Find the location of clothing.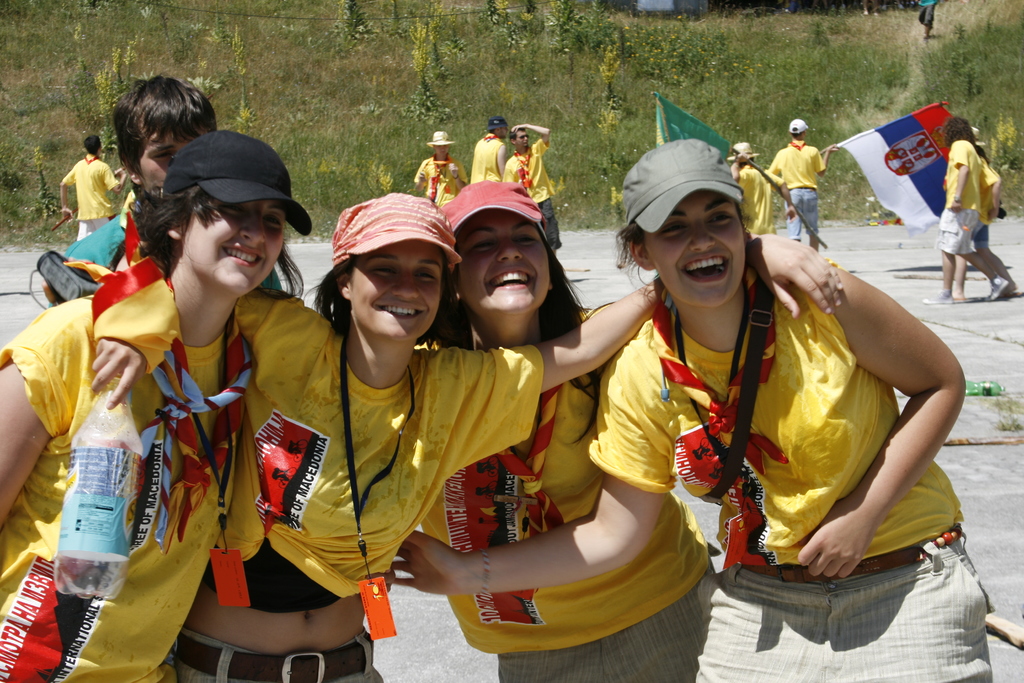
Location: (left=169, top=292, right=541, bottom=682).
